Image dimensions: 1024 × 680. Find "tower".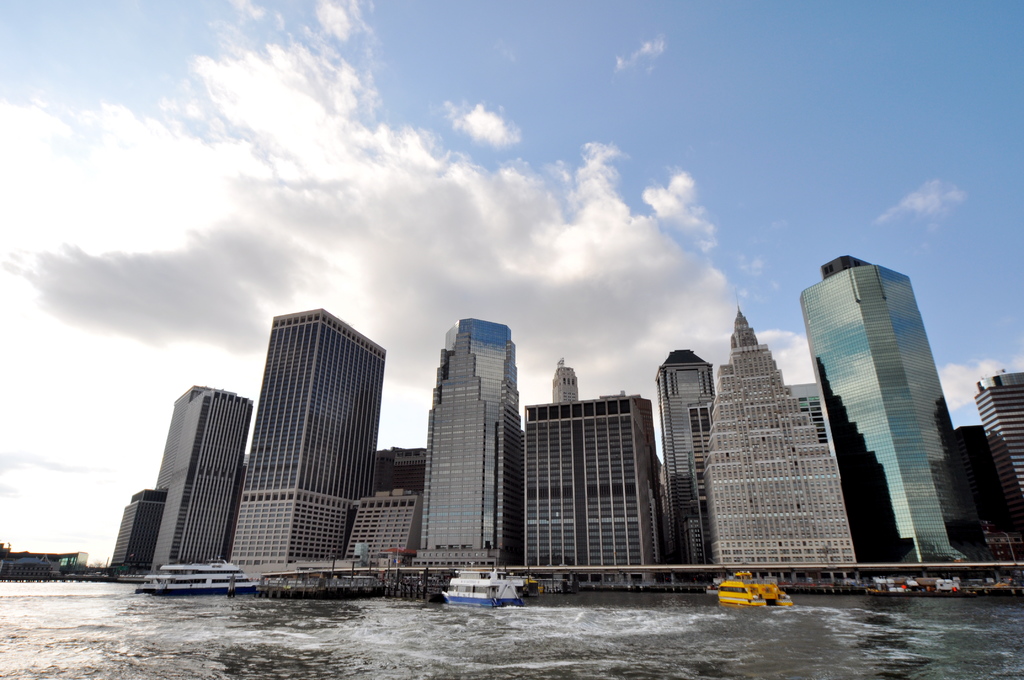
Rect(156, 385, 252, 560).
